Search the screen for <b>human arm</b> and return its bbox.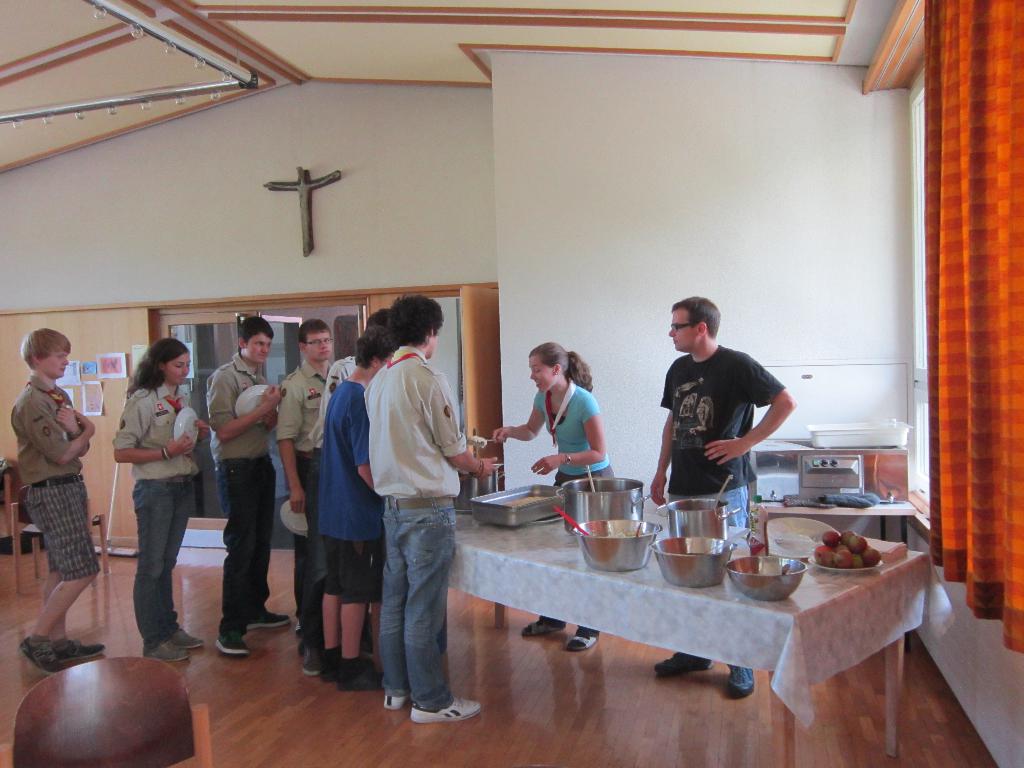
Found: [x1=425, y1=373, x2=500, y2=481].
